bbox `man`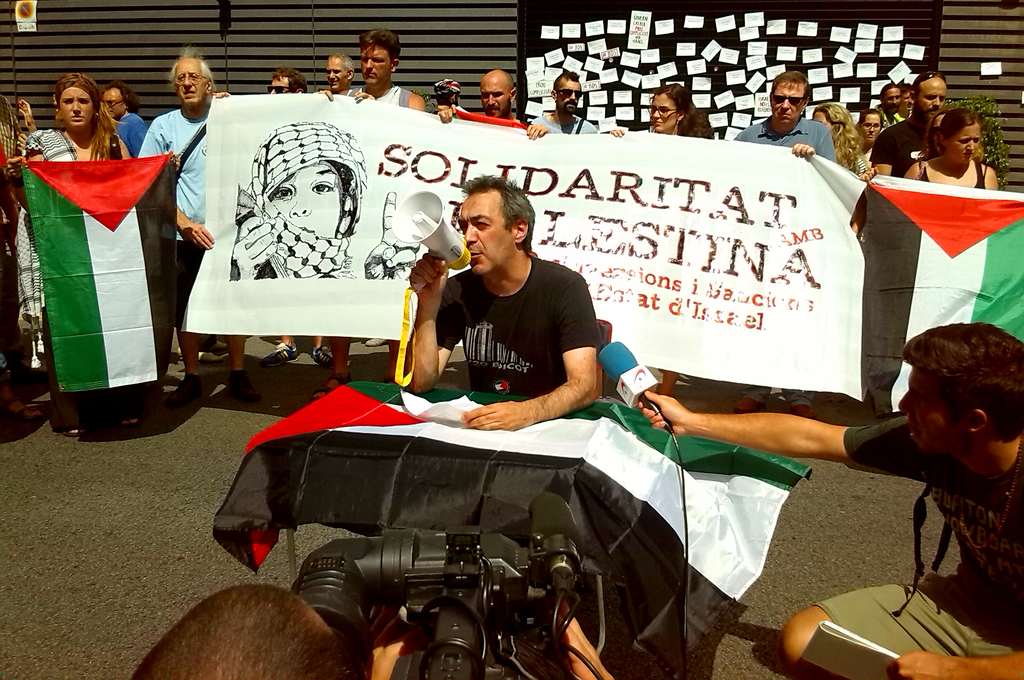
[92,76,152,161]
